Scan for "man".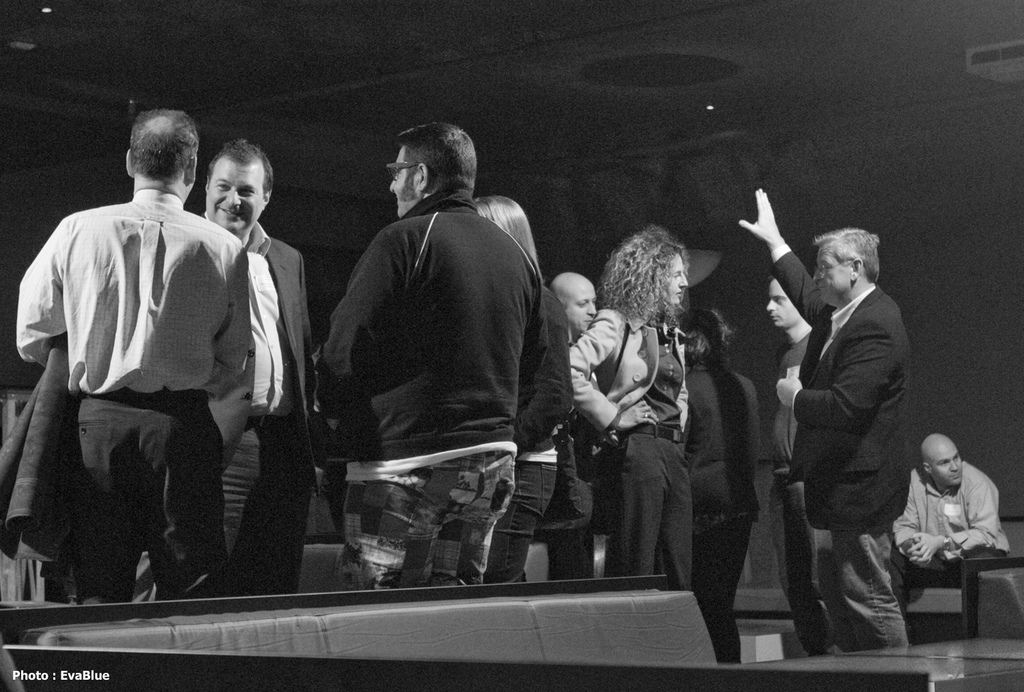
Scan result: 711 185 936 641.
